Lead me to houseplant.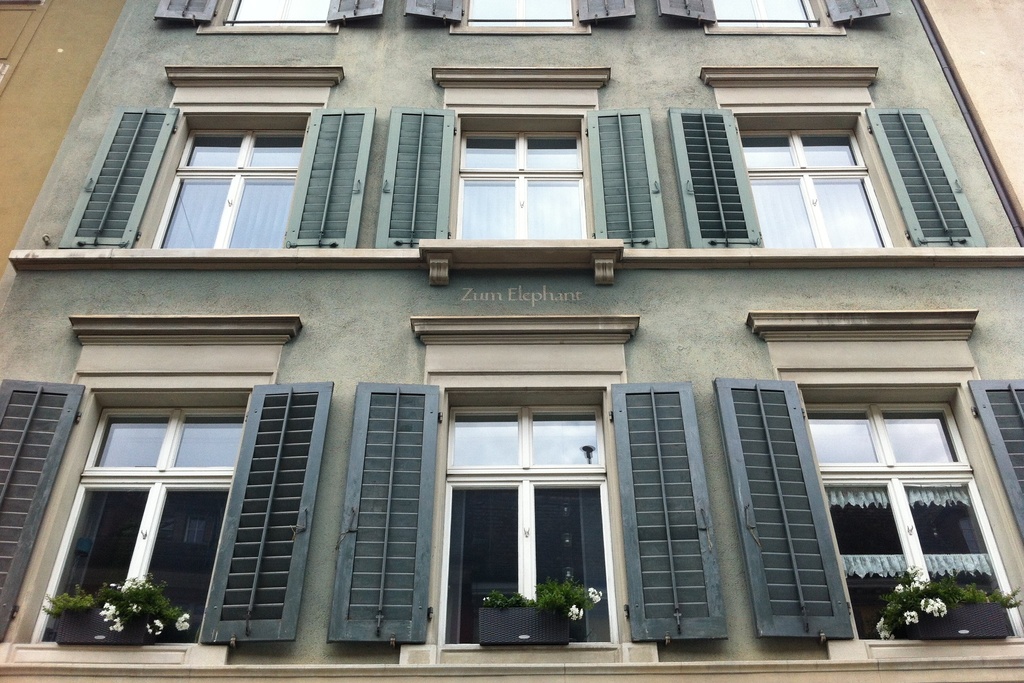
Lead to <region>38, 575, 193, 646</region>.
